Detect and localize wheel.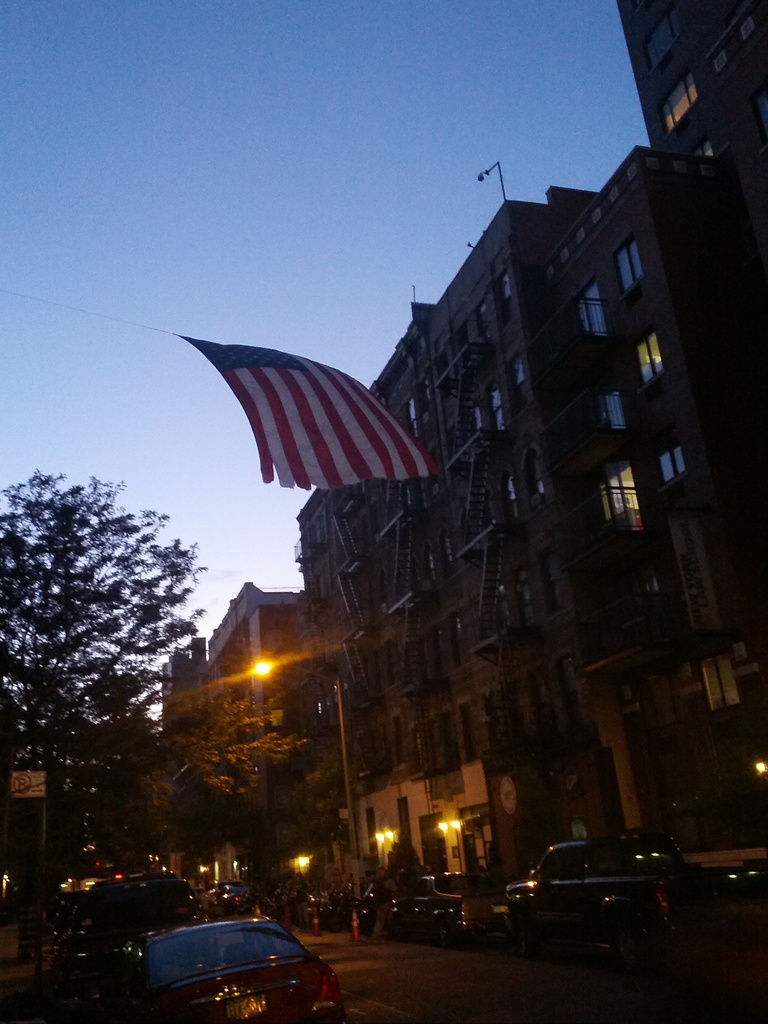
Localized at crop(435, 921, 450, 947).
